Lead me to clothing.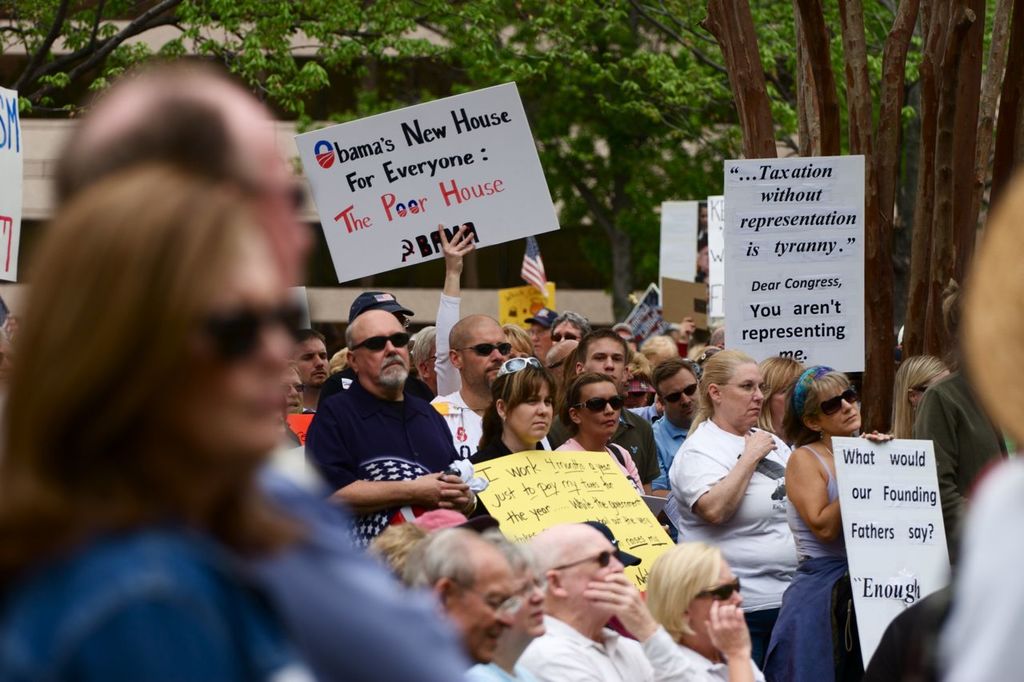
Lead to <region>518, 612, 698, 681</region>.
